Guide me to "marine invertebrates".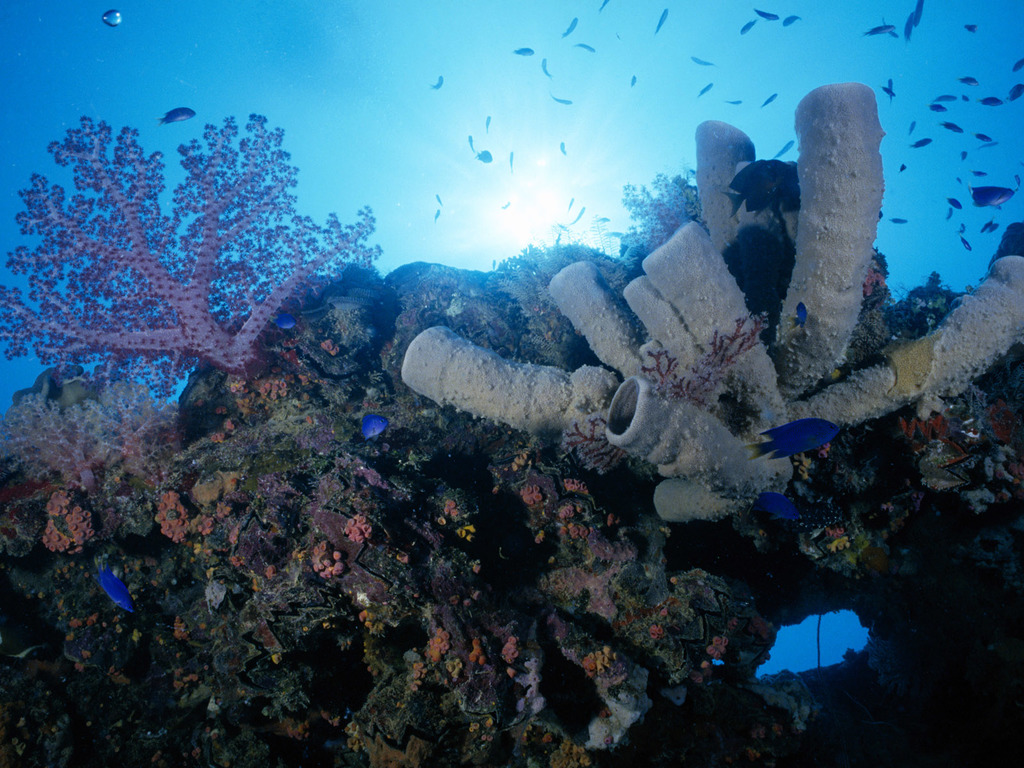
Guidance: x1=614 y1=262 x2=711 y2=381.
